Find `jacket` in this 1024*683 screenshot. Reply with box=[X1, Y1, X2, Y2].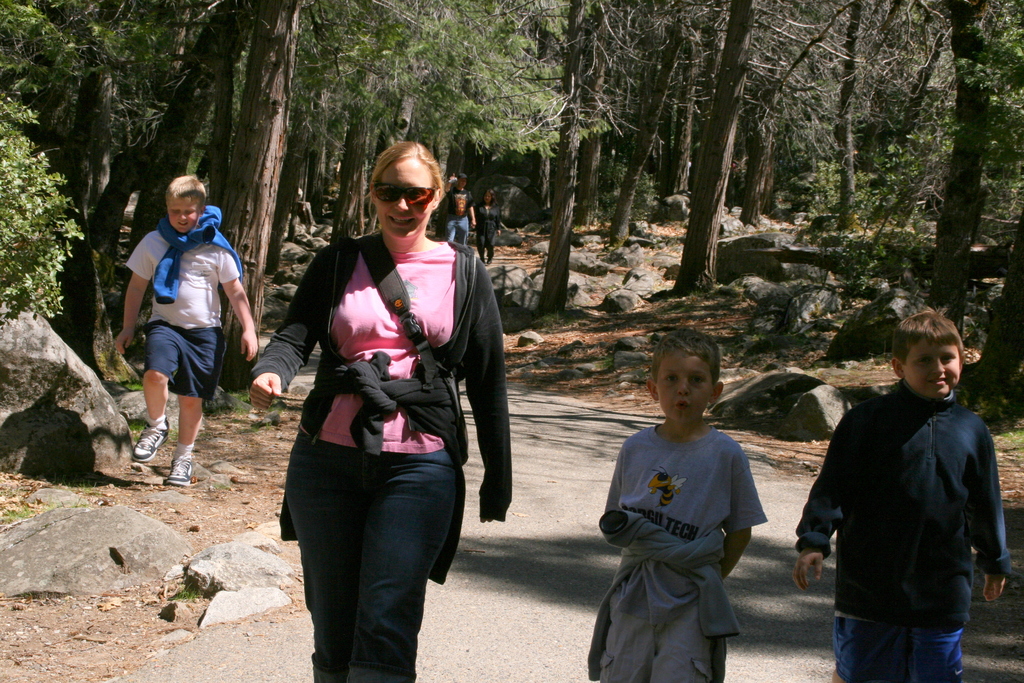
box=[241, 236, 514, 584].
